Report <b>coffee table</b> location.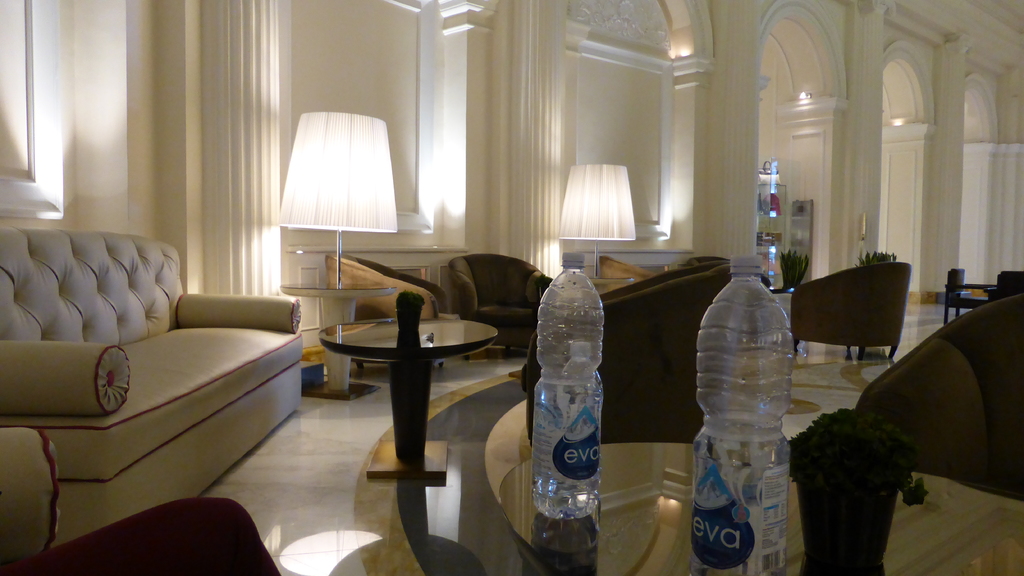
Report: bbox(290, 297, 497, 459).
